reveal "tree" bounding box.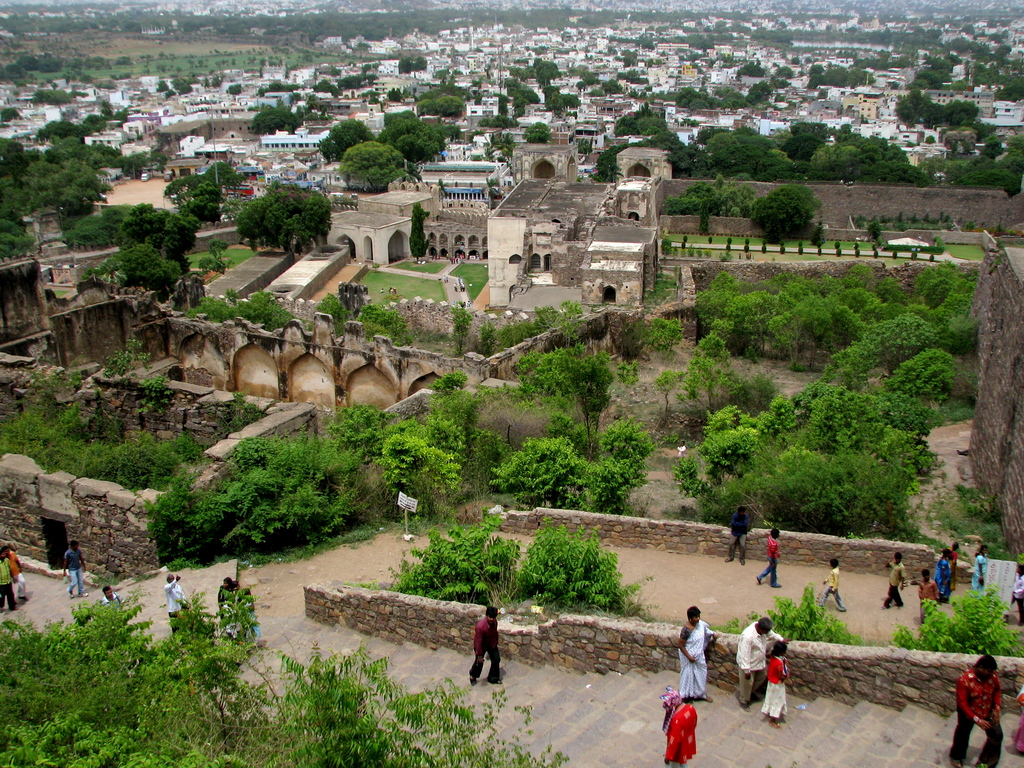
Revealed: <bbox>908, 246, 920, 263</bbox>.
